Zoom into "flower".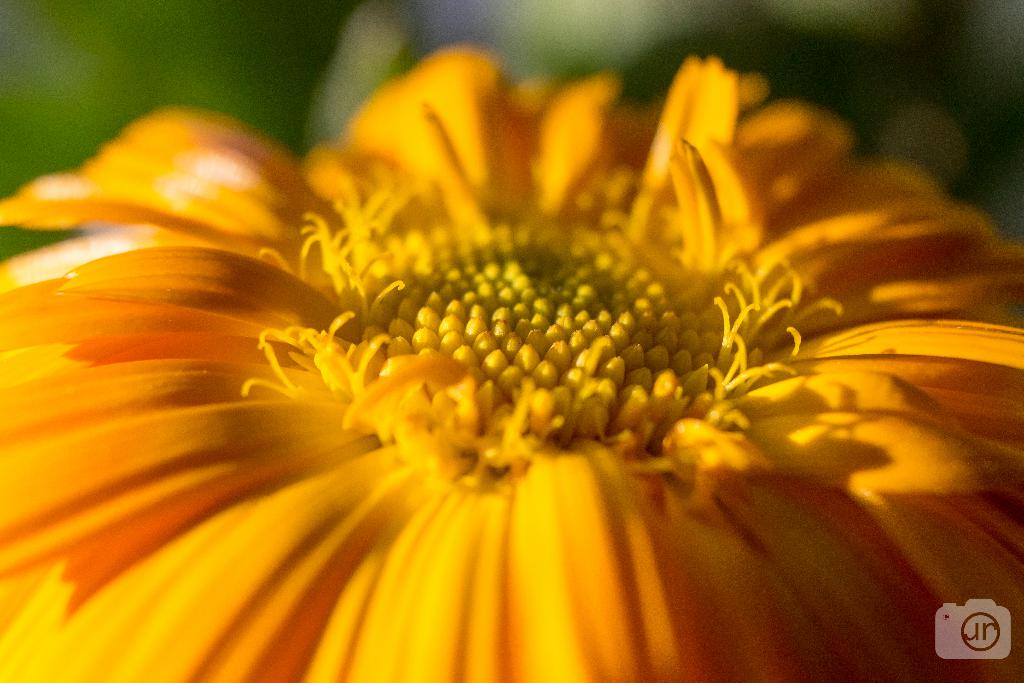
Zoom target: (x1=0, y1=47, x2=1023, y2=682).
